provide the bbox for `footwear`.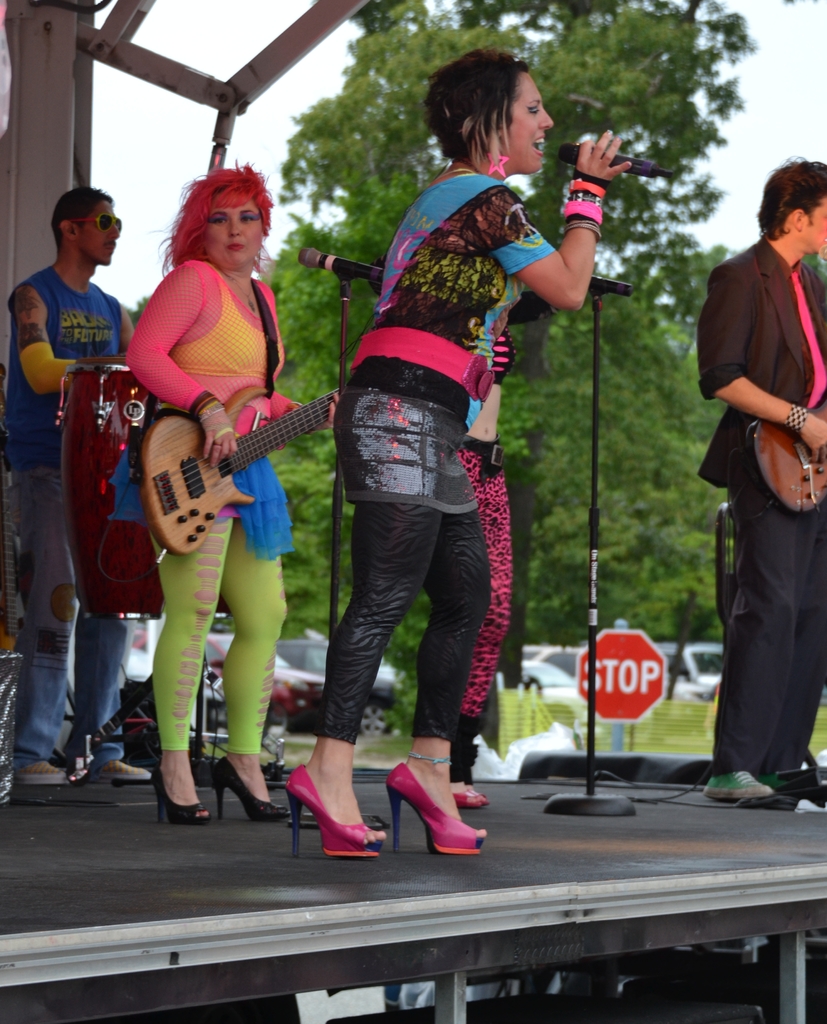
<region>455, 779, 481, 808</region>.
